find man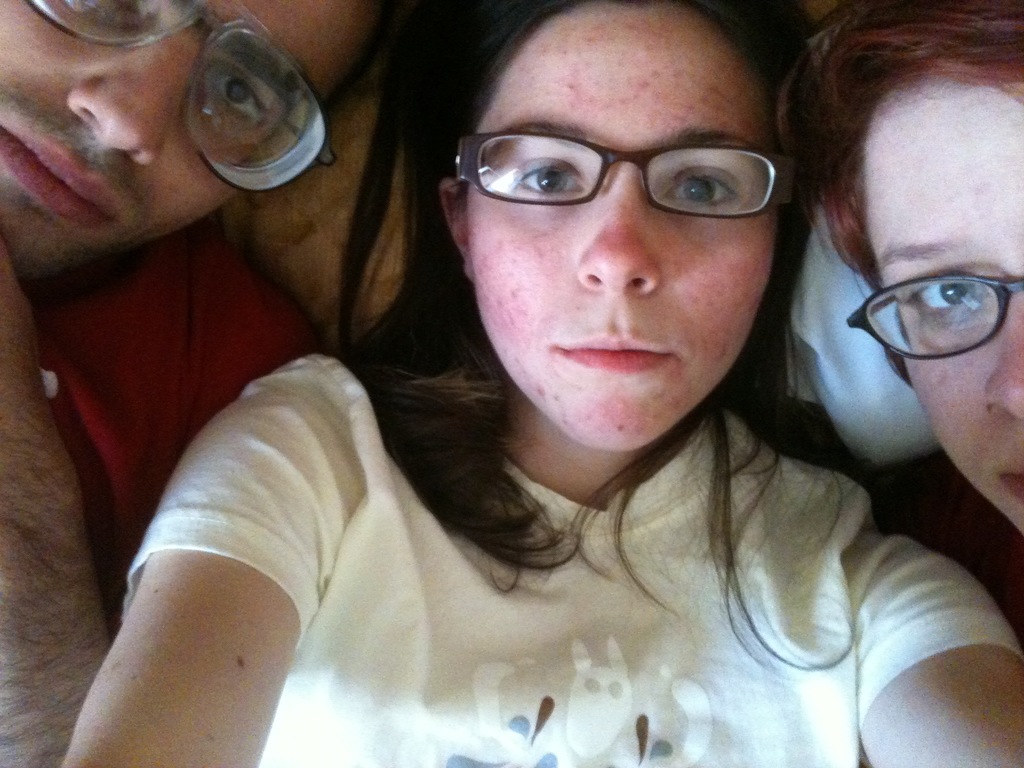
BBox(0, 0, 399, 767)
